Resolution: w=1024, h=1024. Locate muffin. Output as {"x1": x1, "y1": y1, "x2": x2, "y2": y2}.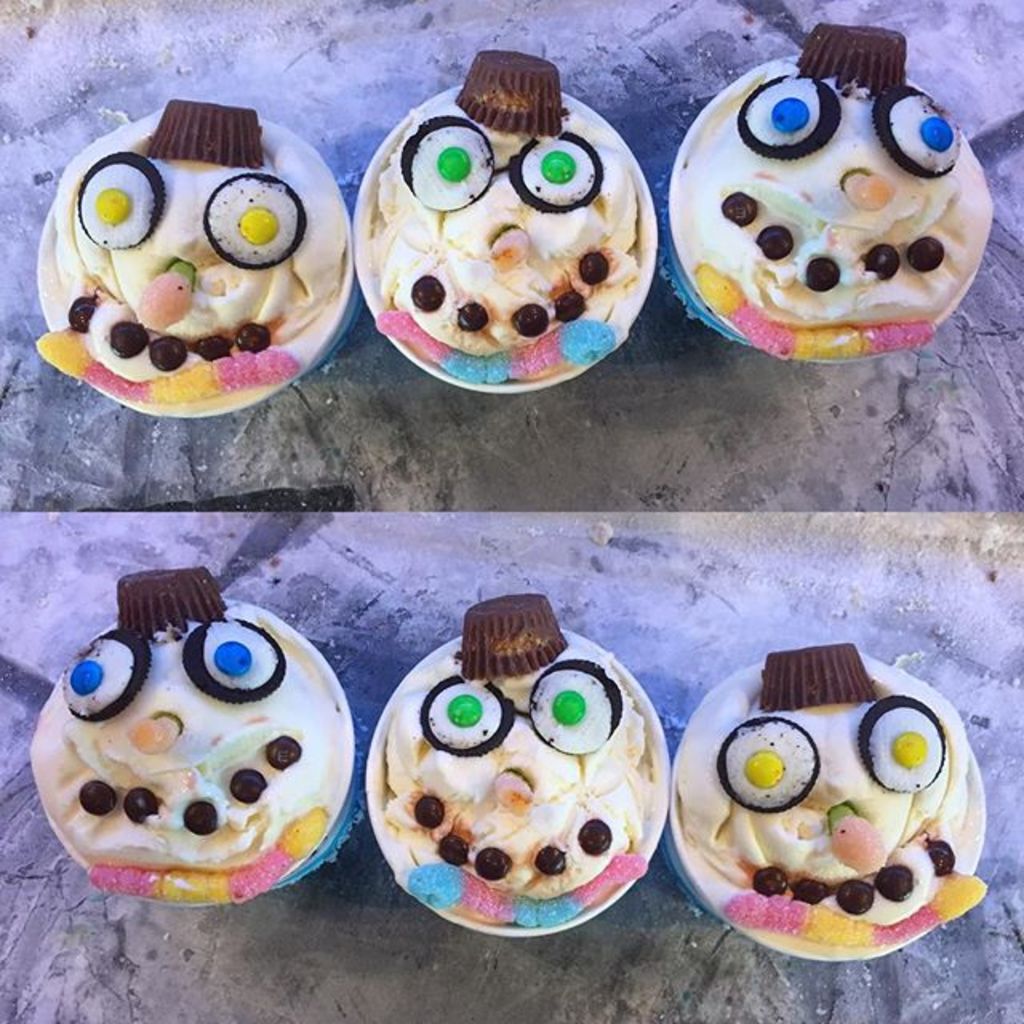
{"x1": 664, "y1": 30, "x2": 1000, "y2": 366}.
